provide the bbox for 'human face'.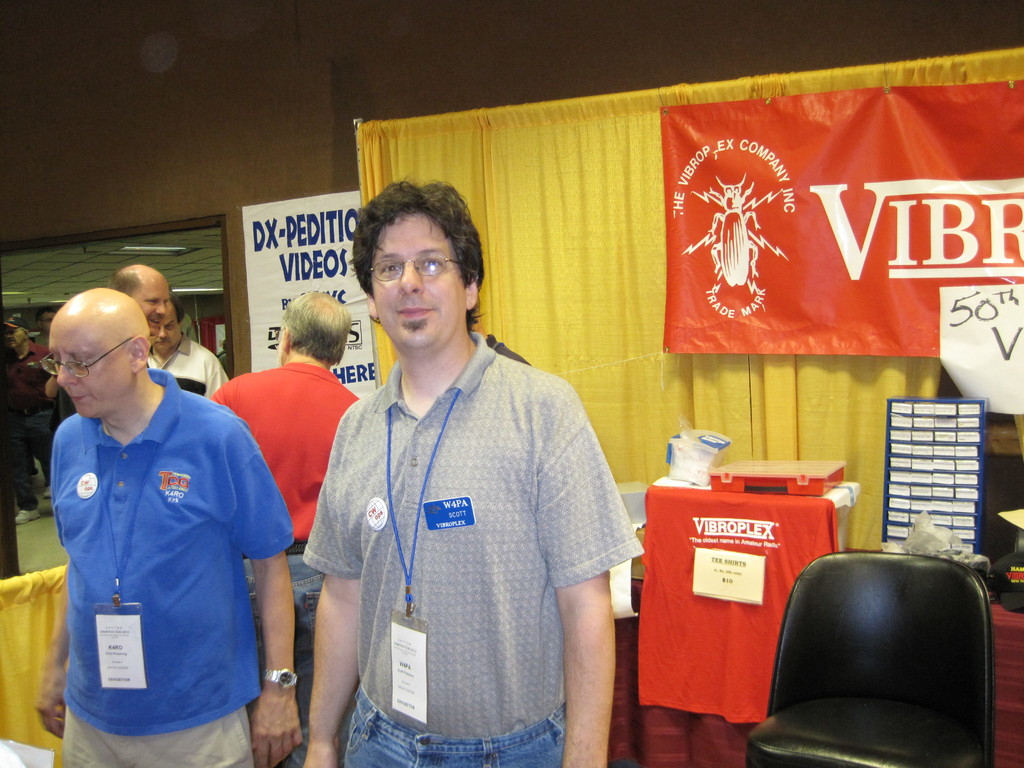
region(133, 280, 169, 332).
